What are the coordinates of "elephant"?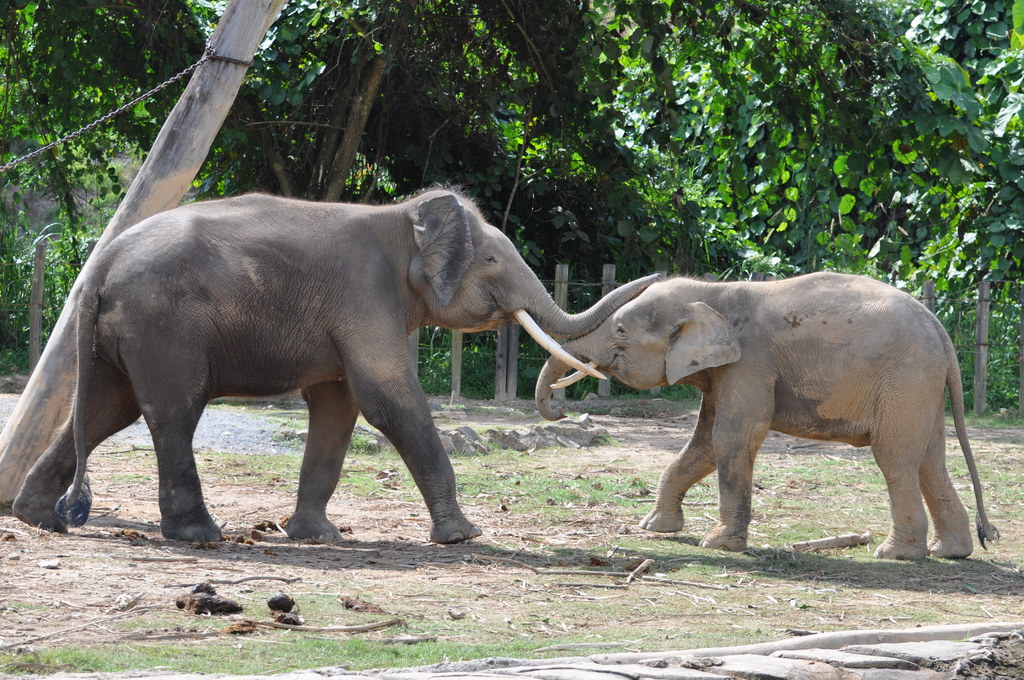
{"x1": 523, "y1": 280, "x2": 999, "y2": 553}.
